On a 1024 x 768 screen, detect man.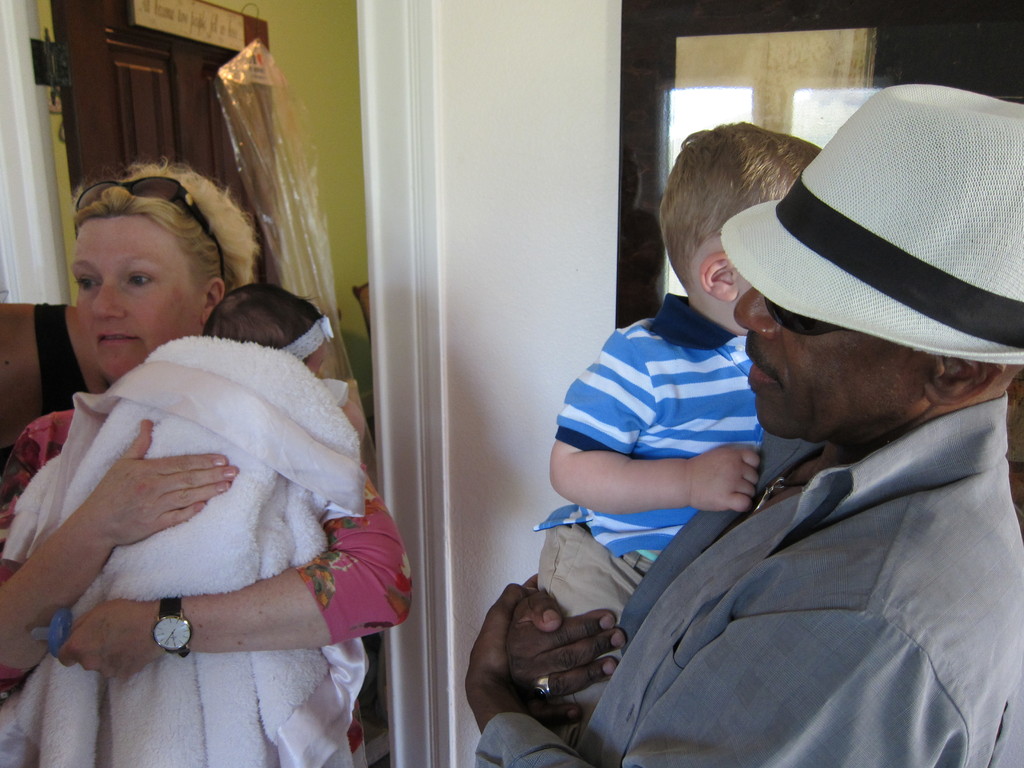
{"x1": 463, "y1": 75, "x2": 1023, "y2": 767}.
